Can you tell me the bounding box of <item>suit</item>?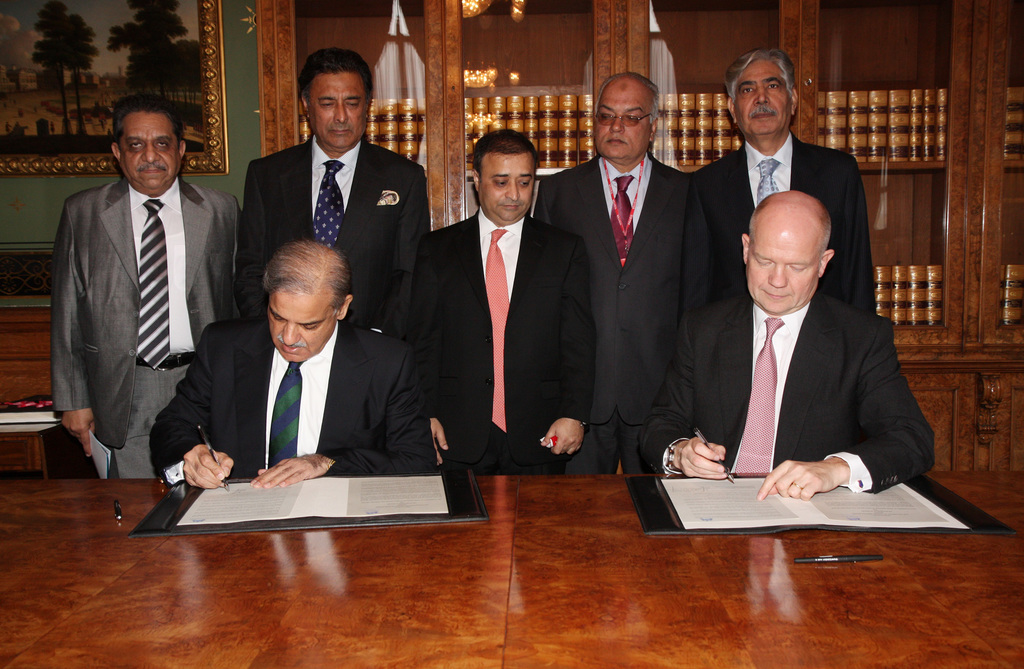
box(238, 136, 435, 337).
